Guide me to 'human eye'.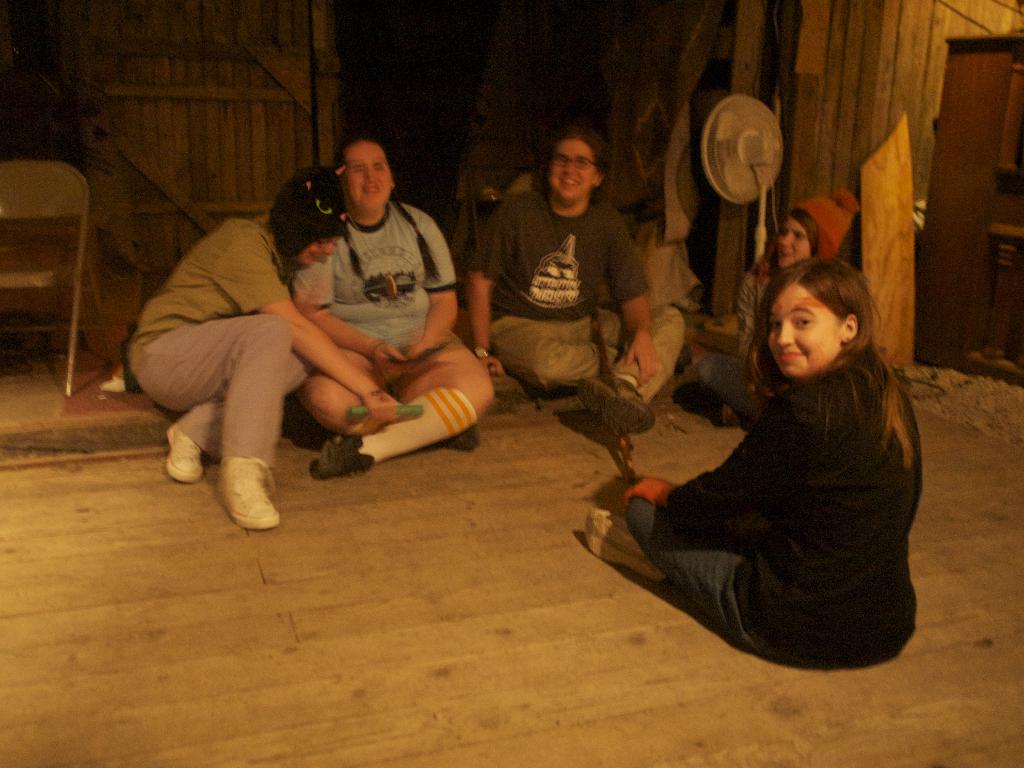
Guidance: box(354, 167, 362, 174).
